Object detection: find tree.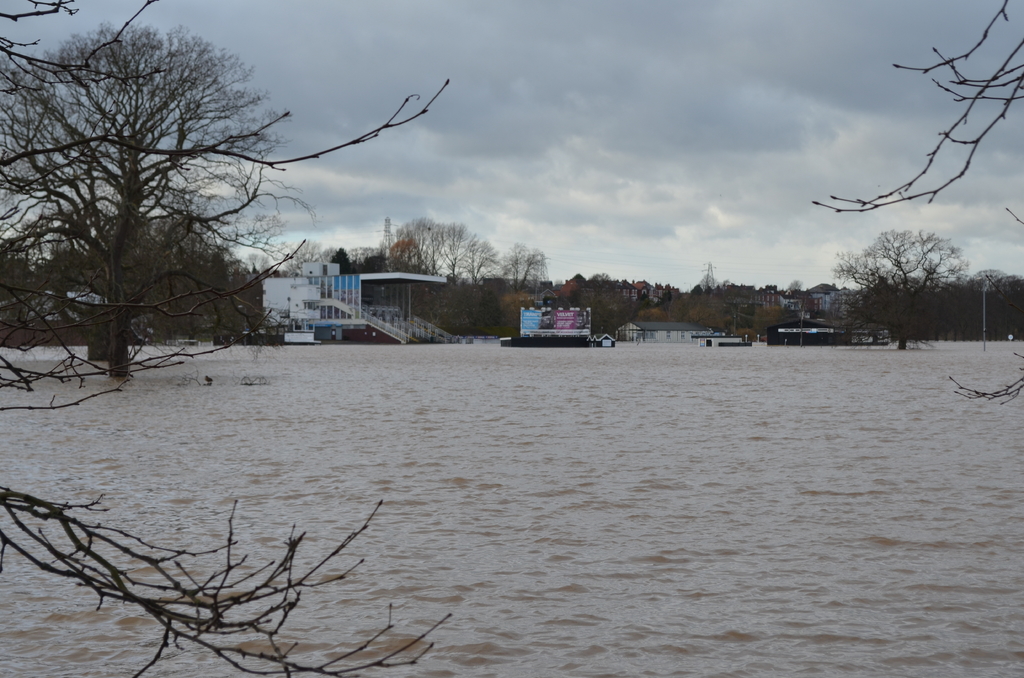
region(0, 472, 460, 677).
